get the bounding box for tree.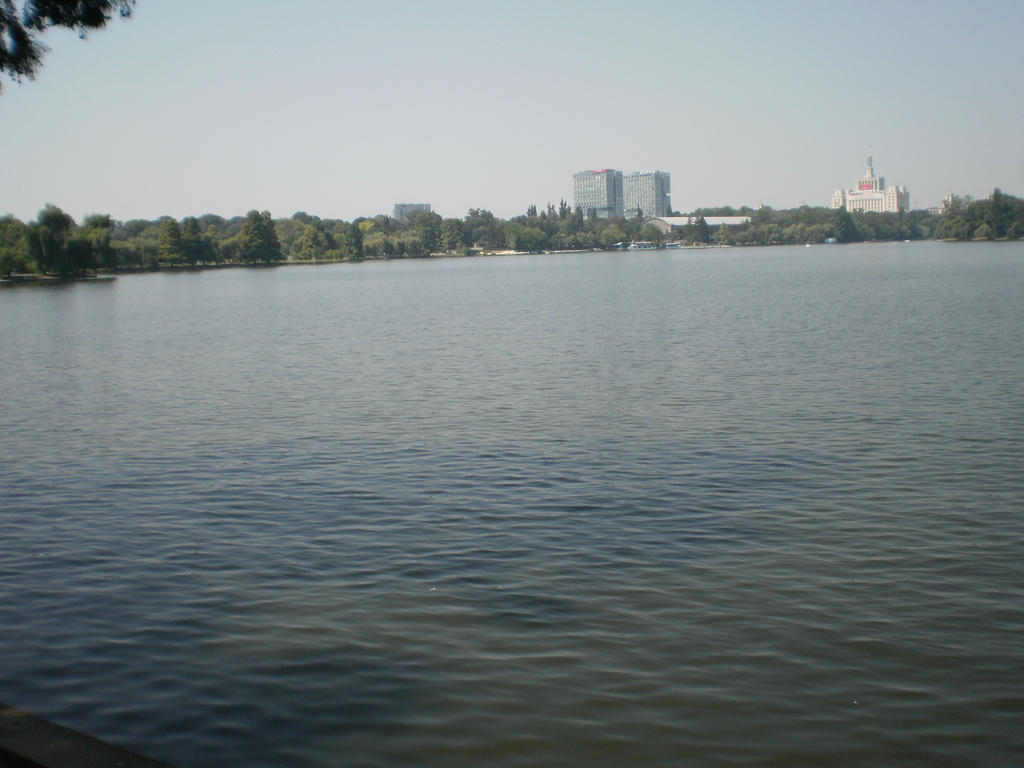
35, 200, 83, 229.
